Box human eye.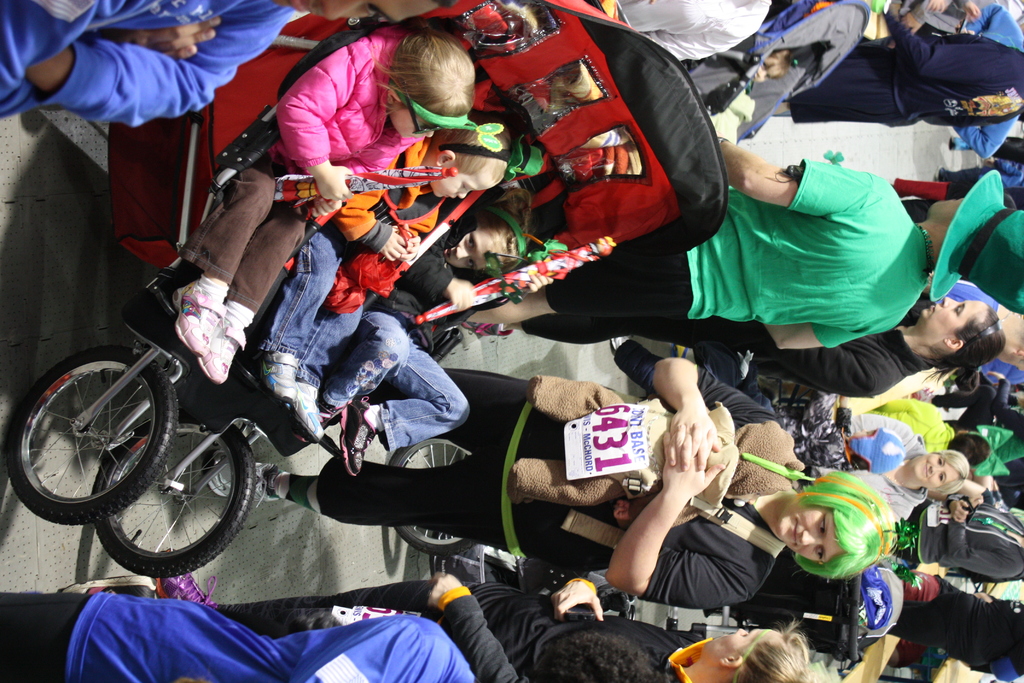
x1=813 y1=512 x2=828 y2=539.
